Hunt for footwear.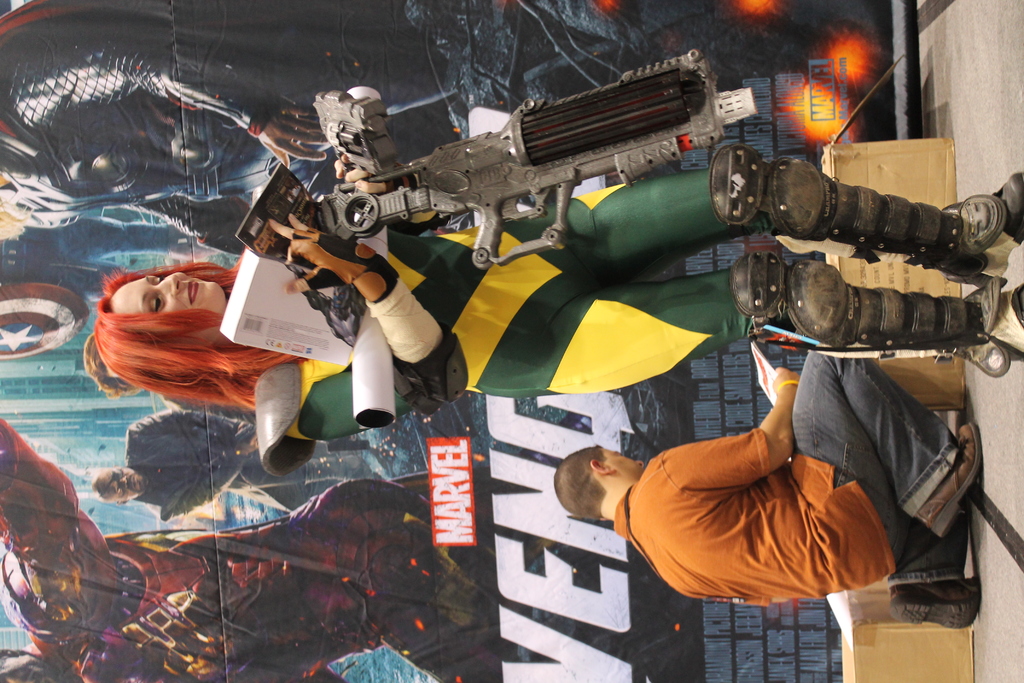
Hunted down at [724,242,1023,378].
